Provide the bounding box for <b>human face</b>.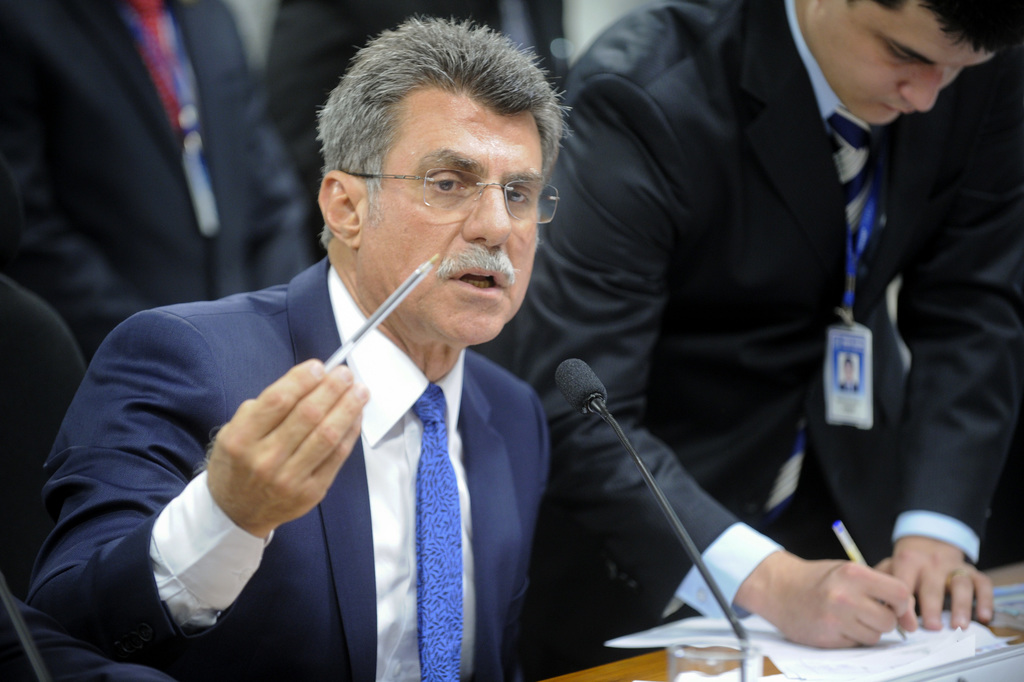
<bbox>356, 101, 544, 347</bbox>.
